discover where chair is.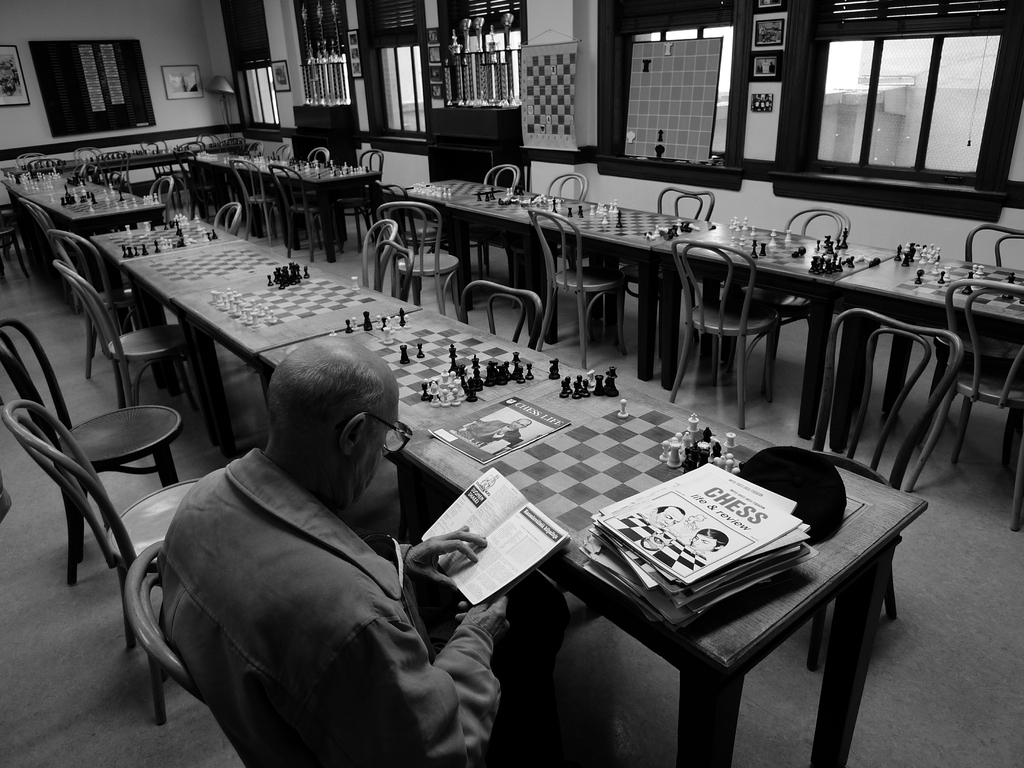
Discovered at bbox=(345, 144, 387, 241).
